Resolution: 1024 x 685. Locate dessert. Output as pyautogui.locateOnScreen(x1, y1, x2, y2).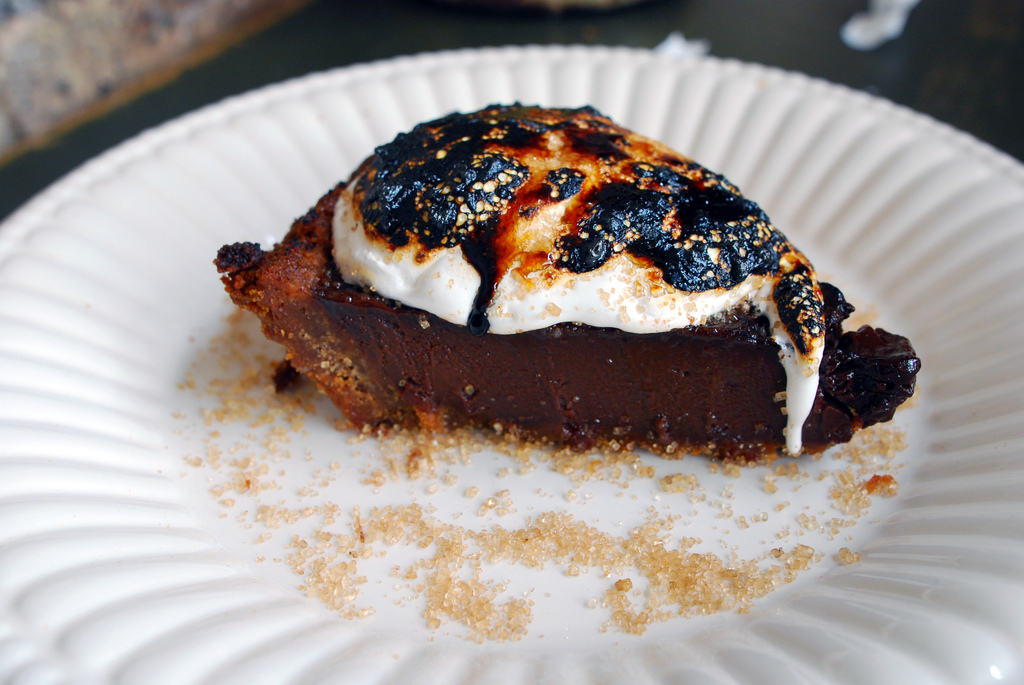
pyautogui.locateOnScreen(291, 157, 877, 478).
